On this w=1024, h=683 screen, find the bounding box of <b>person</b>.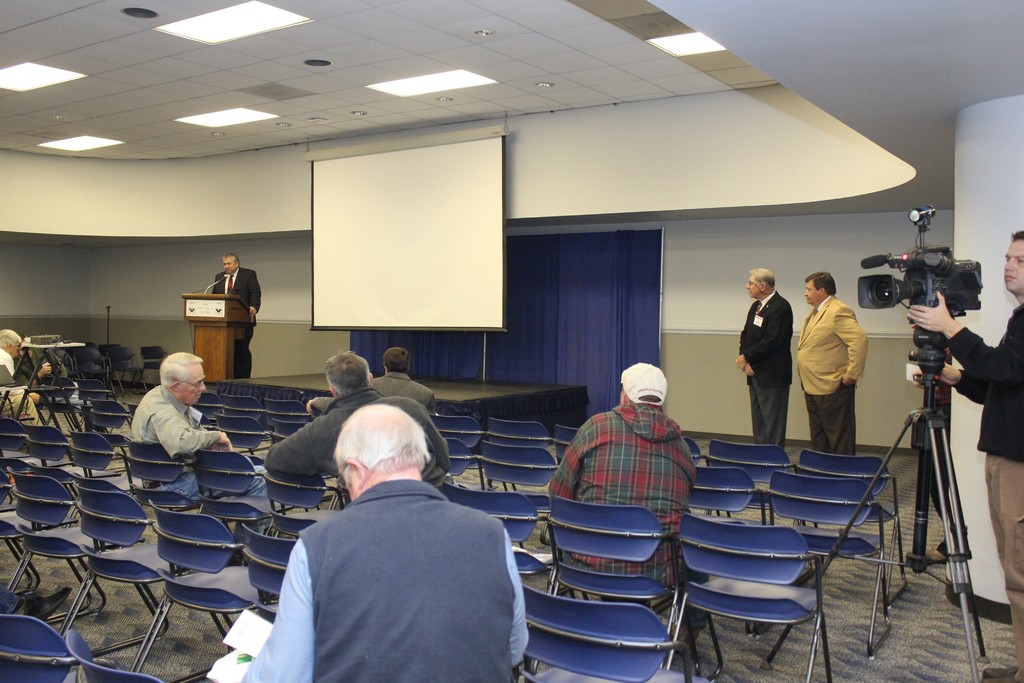
Bounding box: {"x1": 260, "y1": 348, "x2": 454, "y2": 503}.
